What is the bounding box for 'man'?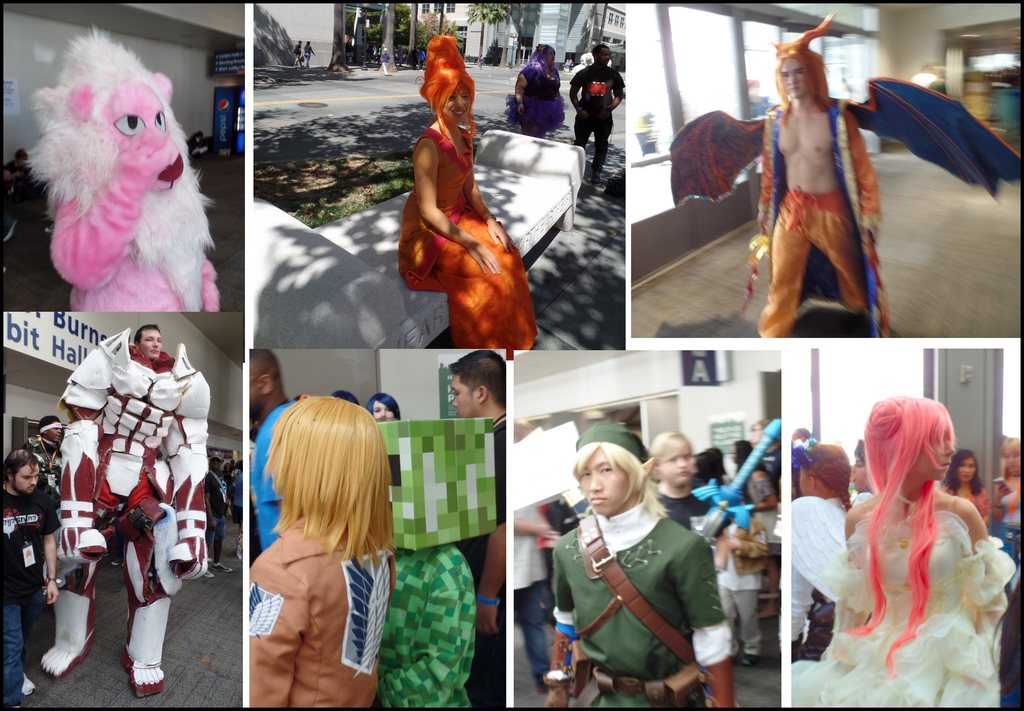
{"left": 749, "top": 418, "right": 780, "bottom": 507}.
